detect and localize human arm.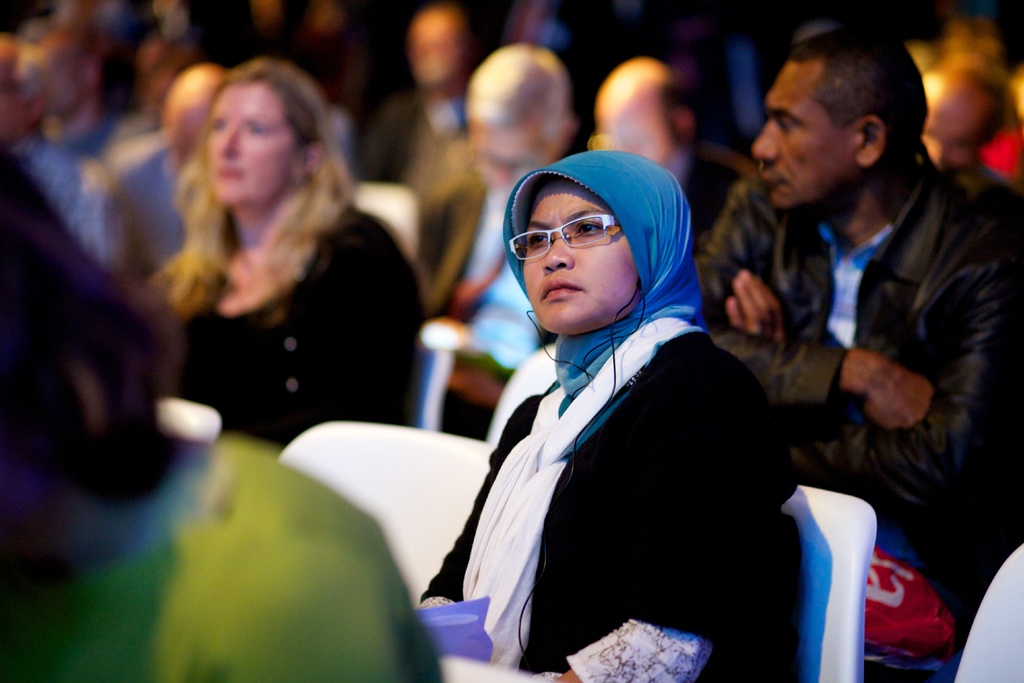
Localized at {"left": 798, "top": 249, "right": 1020, "bottom": 488}.
